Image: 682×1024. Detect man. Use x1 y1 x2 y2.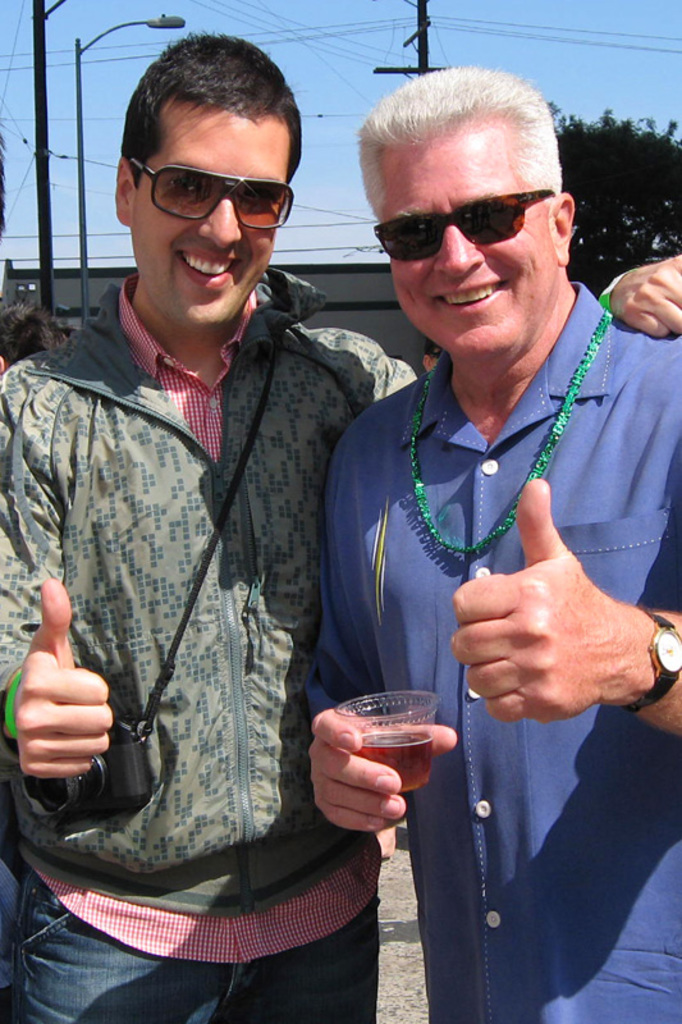
0 42 681 1023.
